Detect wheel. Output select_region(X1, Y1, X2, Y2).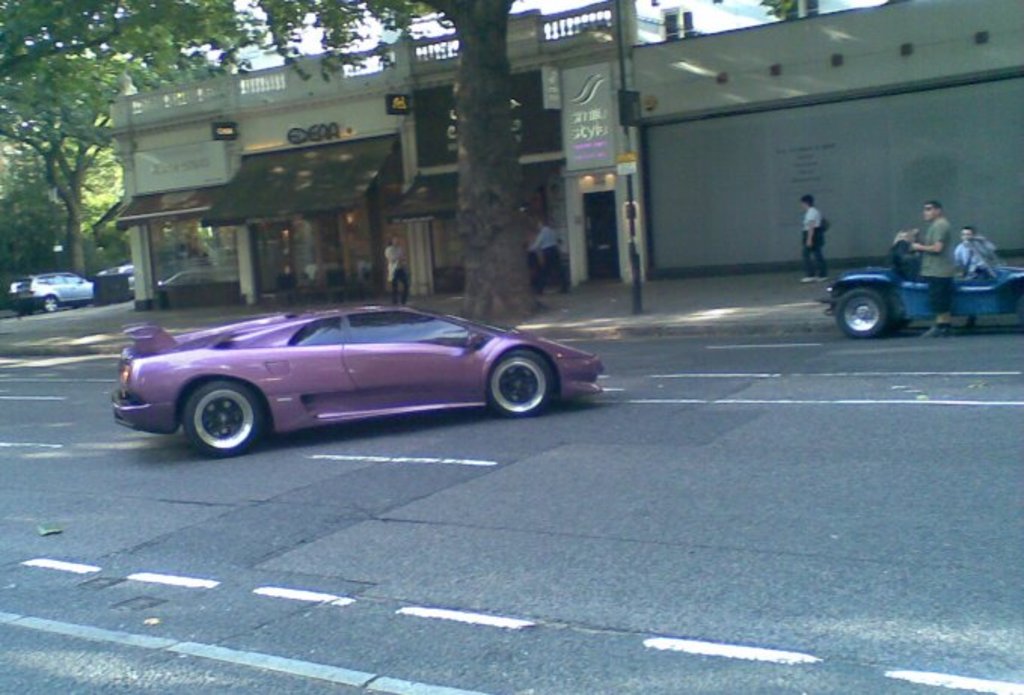
select_region(888, 315, 909, 333).
